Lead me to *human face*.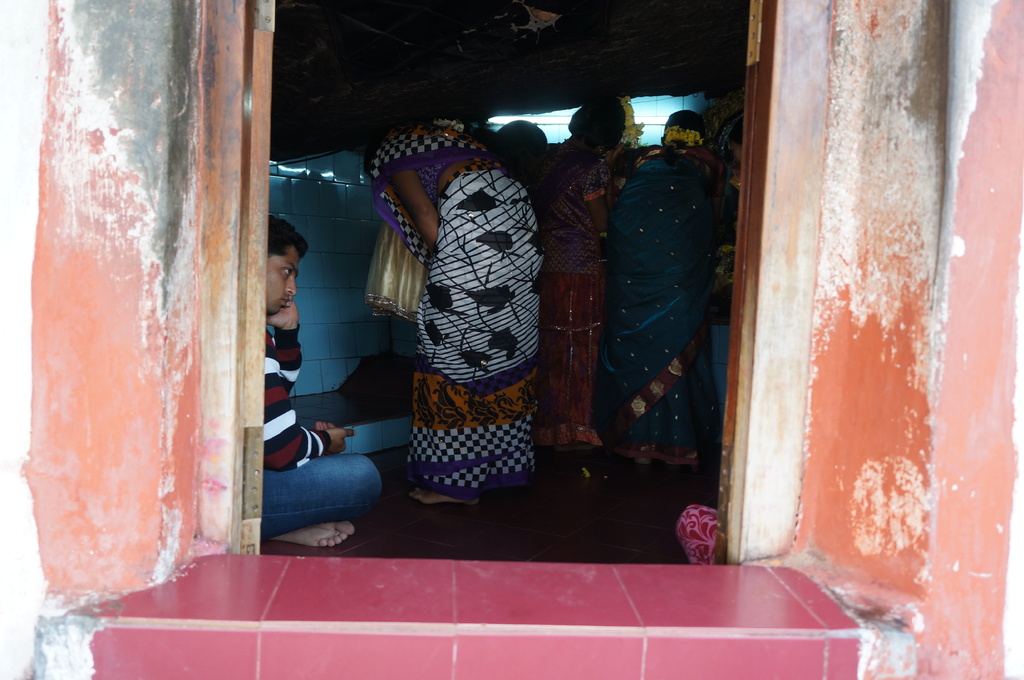
Lead to 267:241:302:315.
